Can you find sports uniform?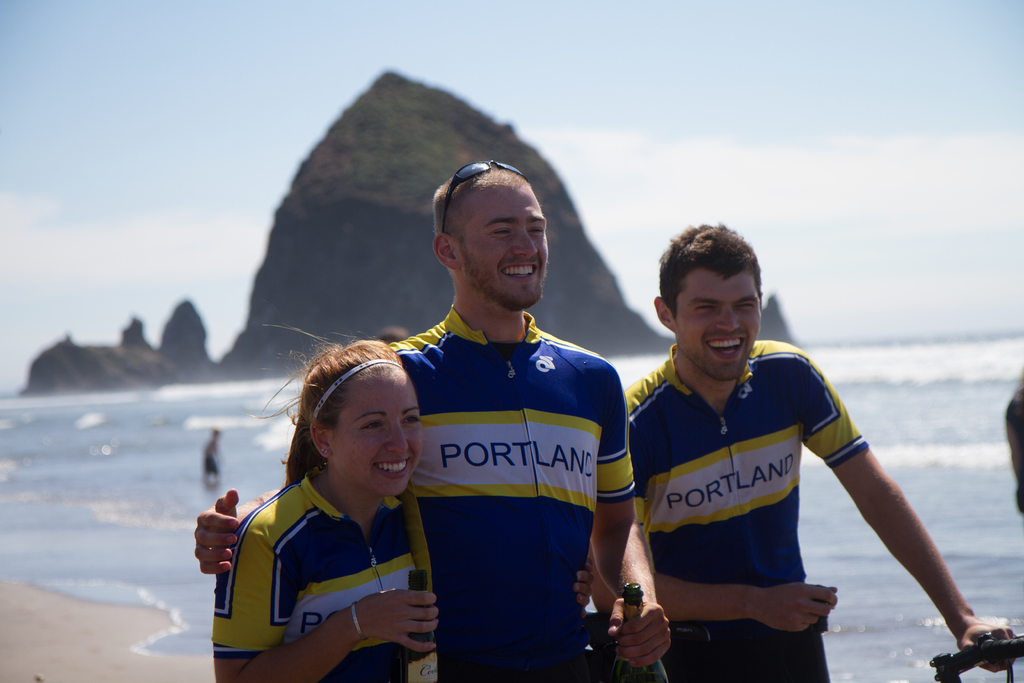
Yes, bounding box: <bbox>607, 338, 871, 679</bbox>.
